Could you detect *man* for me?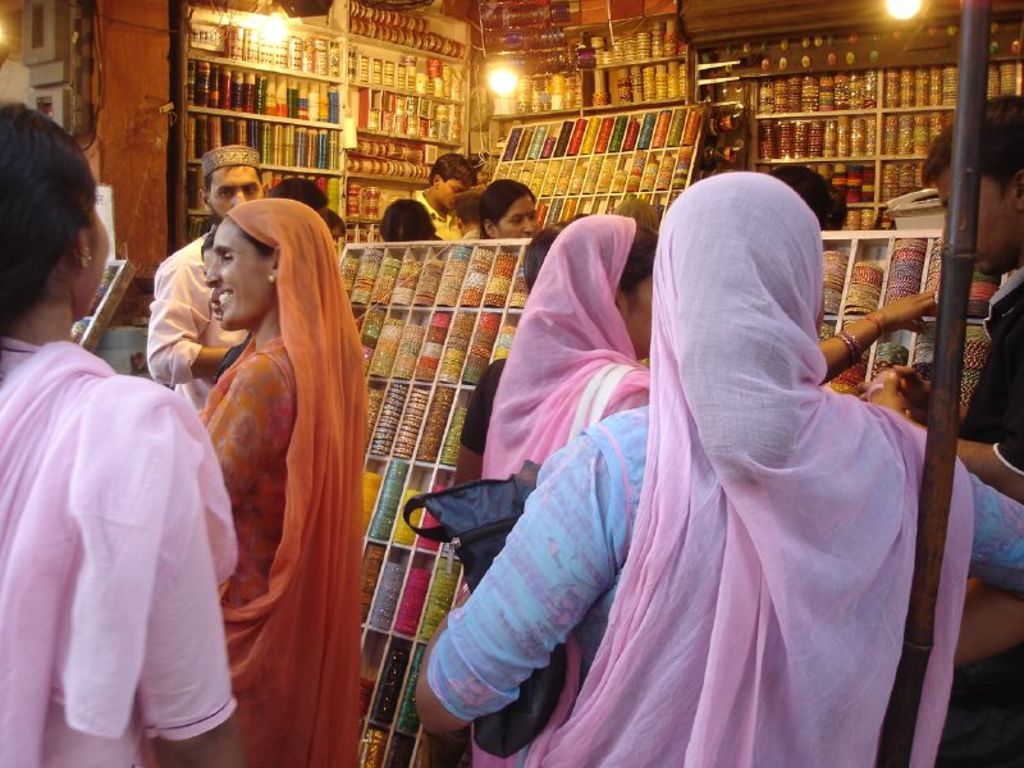
Detection result: bbox(143, 141, 262, 410).
